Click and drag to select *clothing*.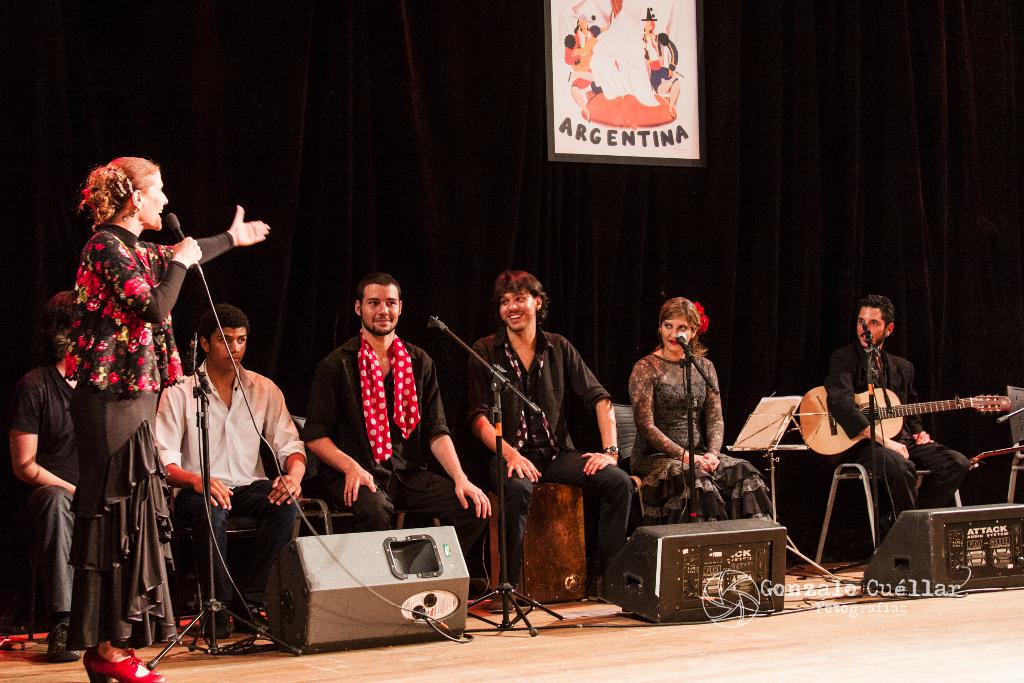
Selection: x1=152 y1=361 x2=307 y2=599.
